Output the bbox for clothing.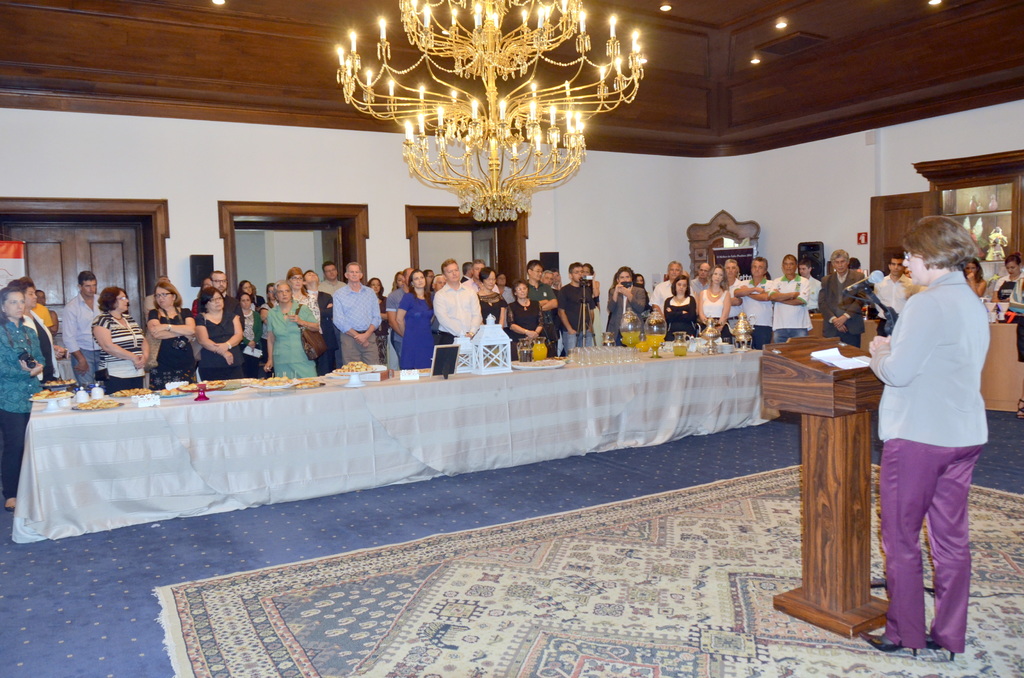
left=868, top=248, right=986, bottom=608.
